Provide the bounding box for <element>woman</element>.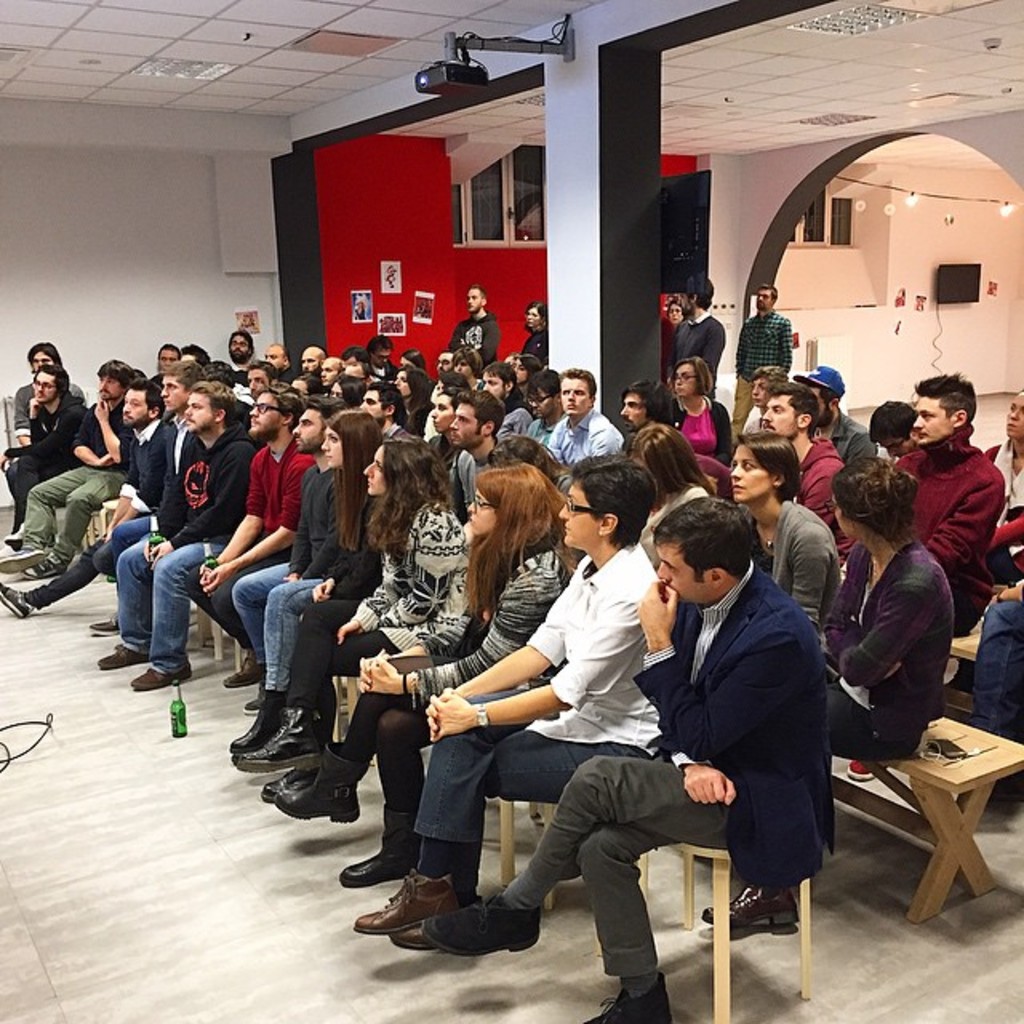
509/354/546/405.
